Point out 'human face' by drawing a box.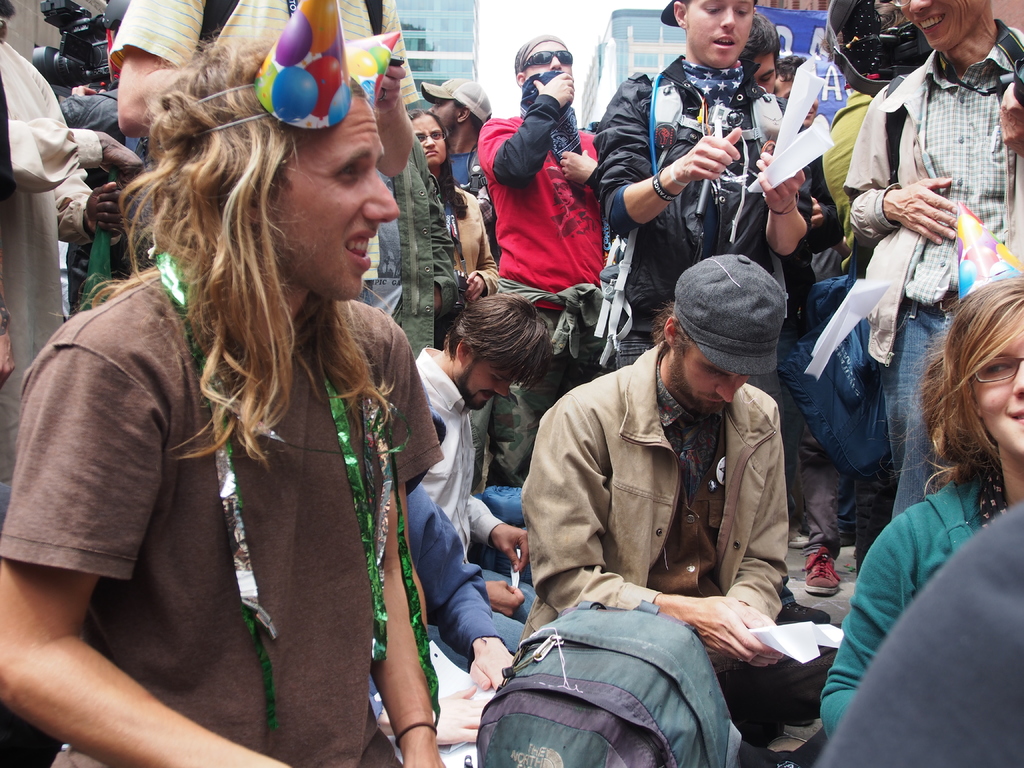
l=516, t=28, r=571, b=102.
